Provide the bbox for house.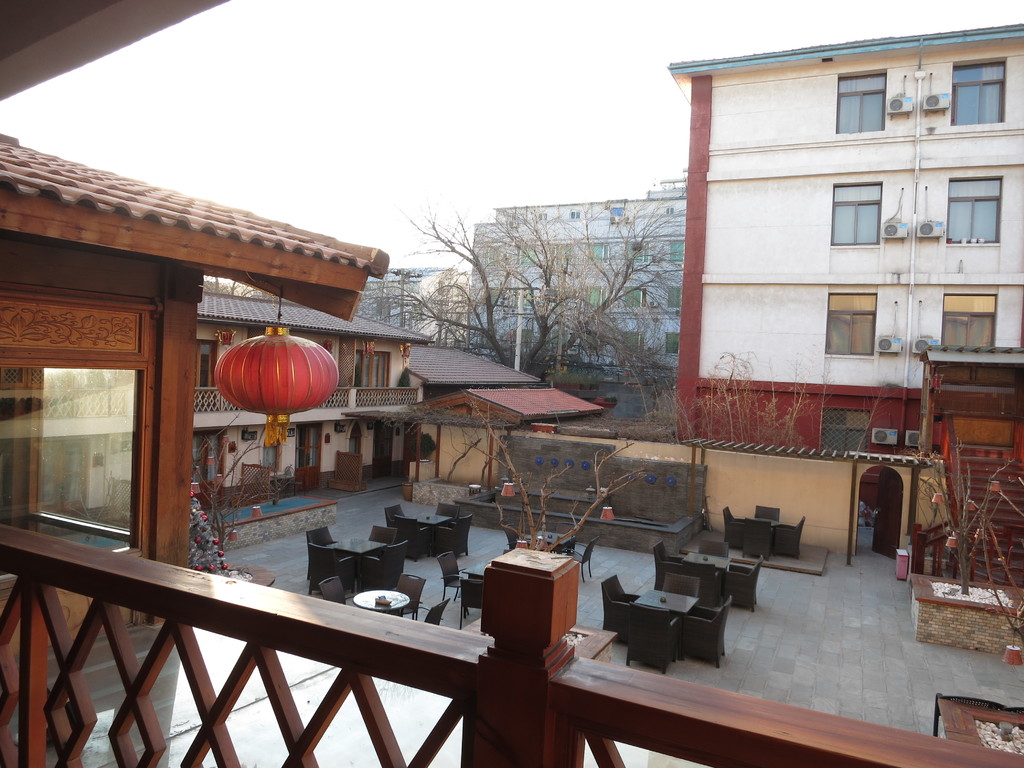
179,284,443,511.
